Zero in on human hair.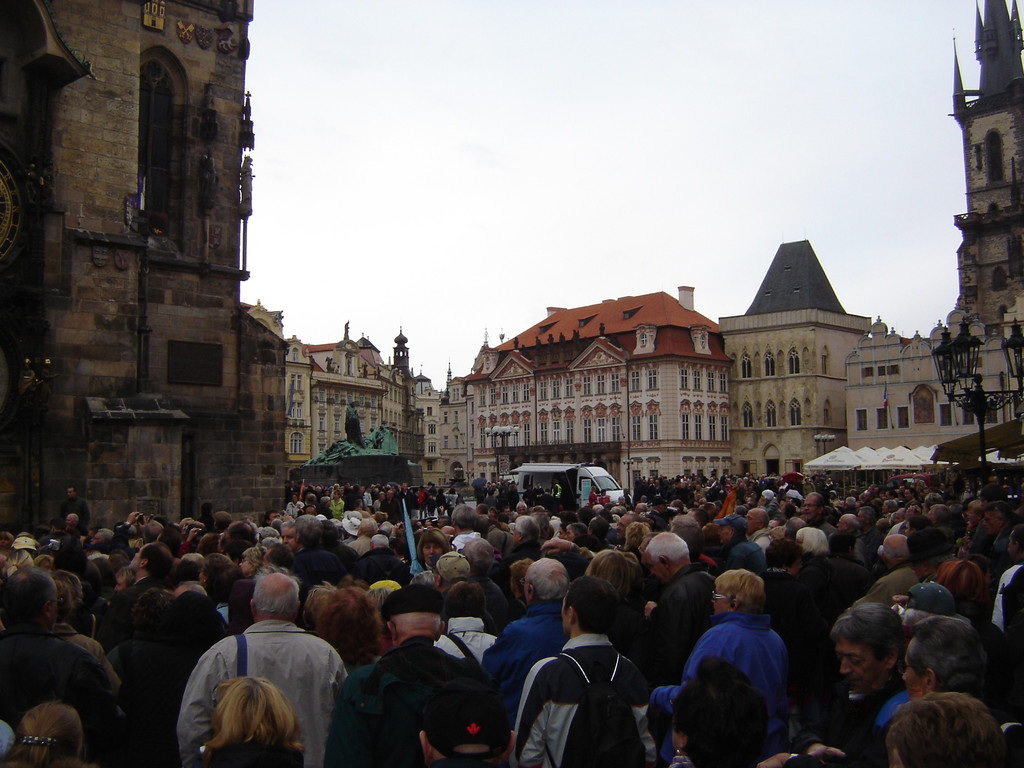
Zeroed in: 138, 540, 175, 581.
